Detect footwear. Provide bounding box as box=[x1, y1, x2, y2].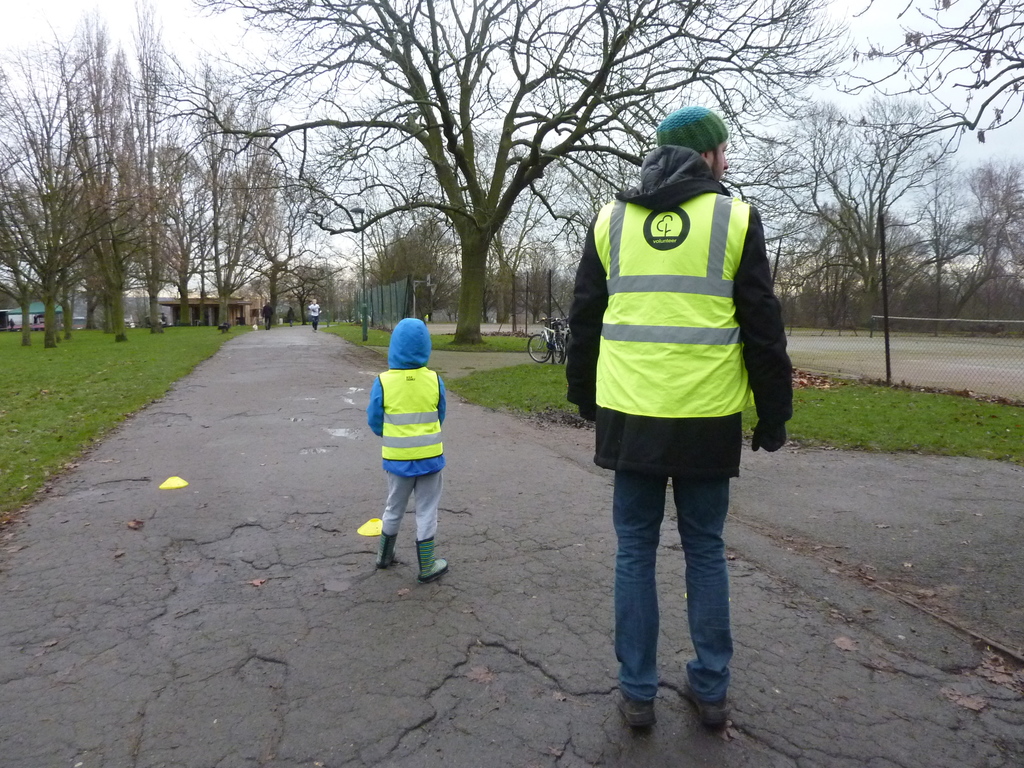
box=[672, 666, 746, 740].
